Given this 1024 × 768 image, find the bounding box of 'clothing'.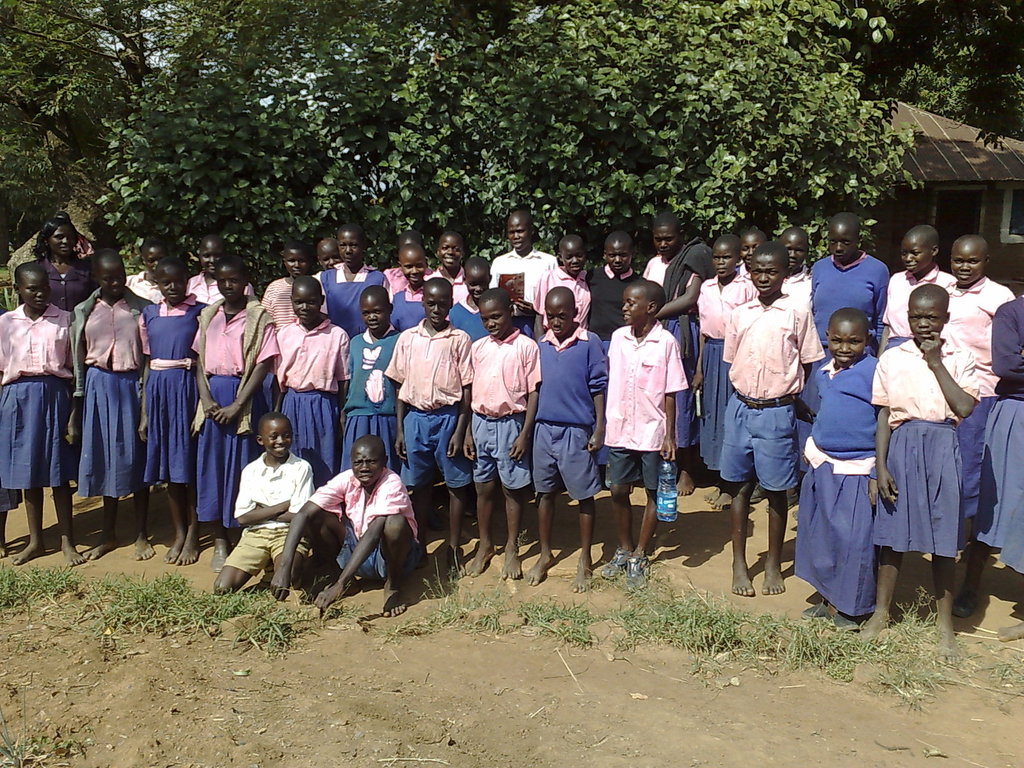
182/297/280/534.
